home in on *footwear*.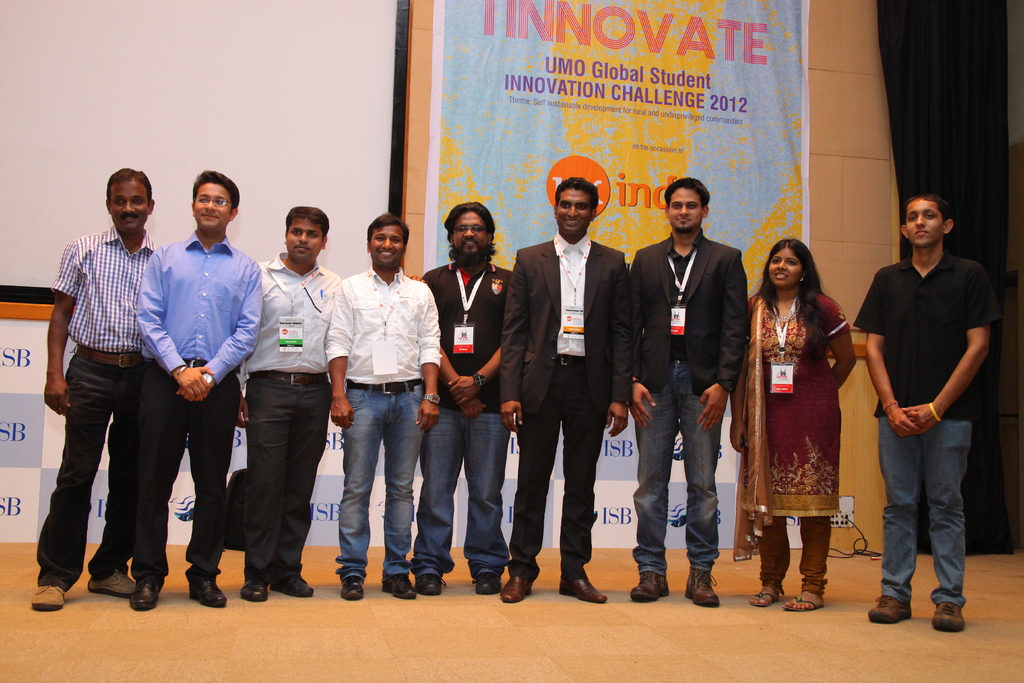
Homed in at bbox=[192, 579, 226, 609].
